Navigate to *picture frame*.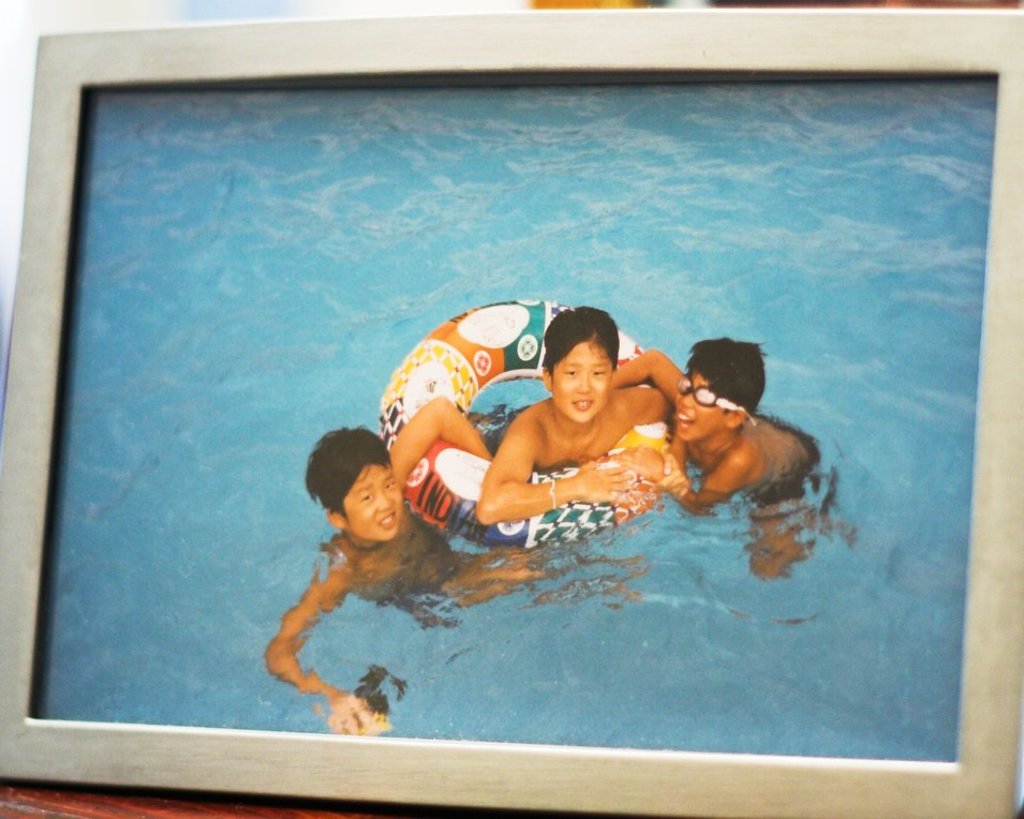
Navigation target: [left=0, top=5, right=1023, bottom=818].
